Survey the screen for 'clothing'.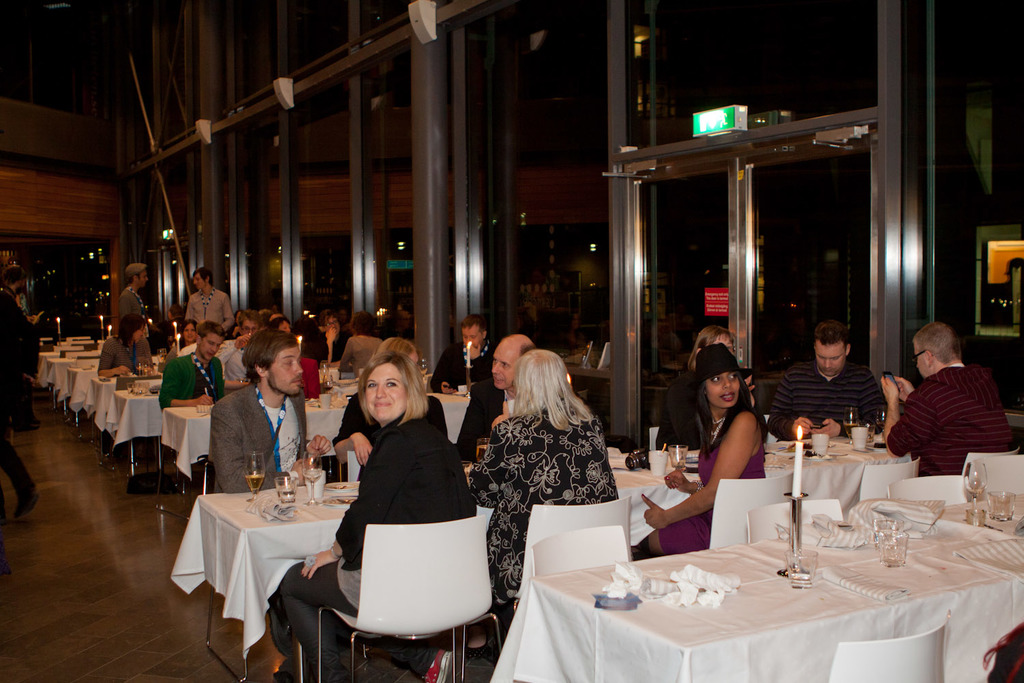
Survey found: [x1=296, y1=325, x2=340, y2=358].
